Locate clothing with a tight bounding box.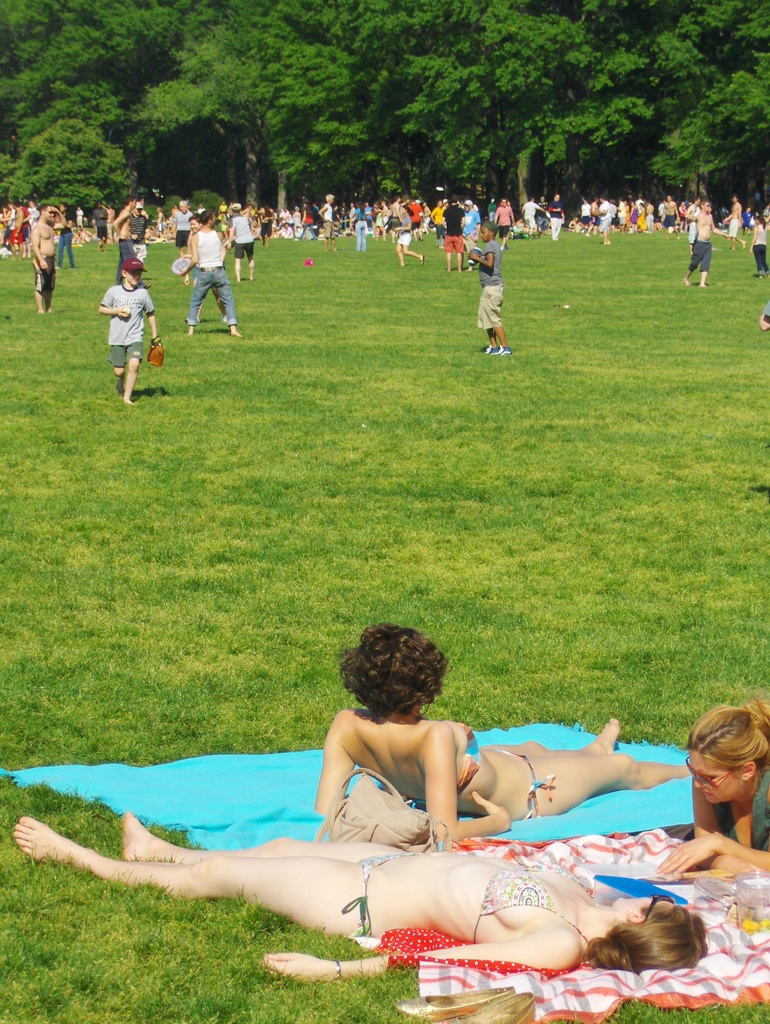
select_region(339, 855, 420, 952).
